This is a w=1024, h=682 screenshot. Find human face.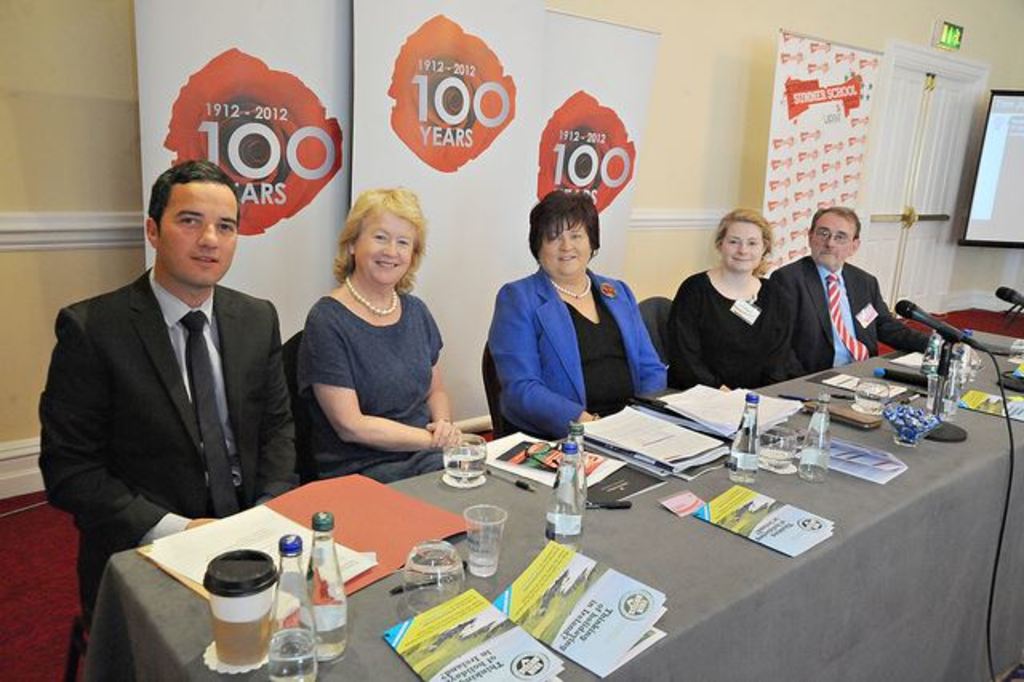
Bounding box: <box>160,183,240,283</box>.
